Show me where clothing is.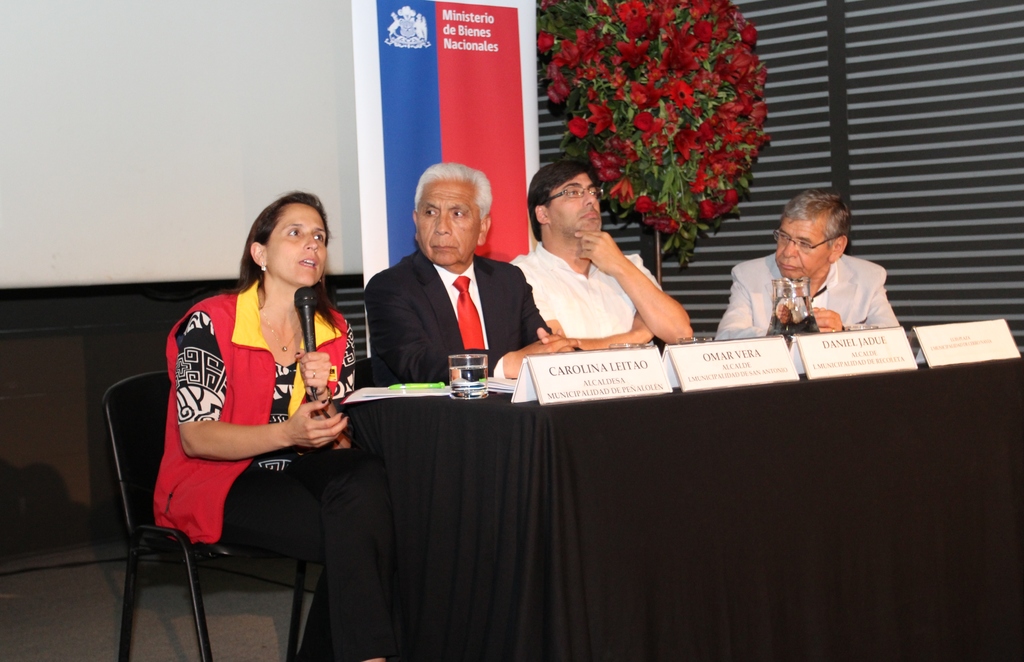
clothing is at x1=364, y1=249, x2=550, y2=383.
